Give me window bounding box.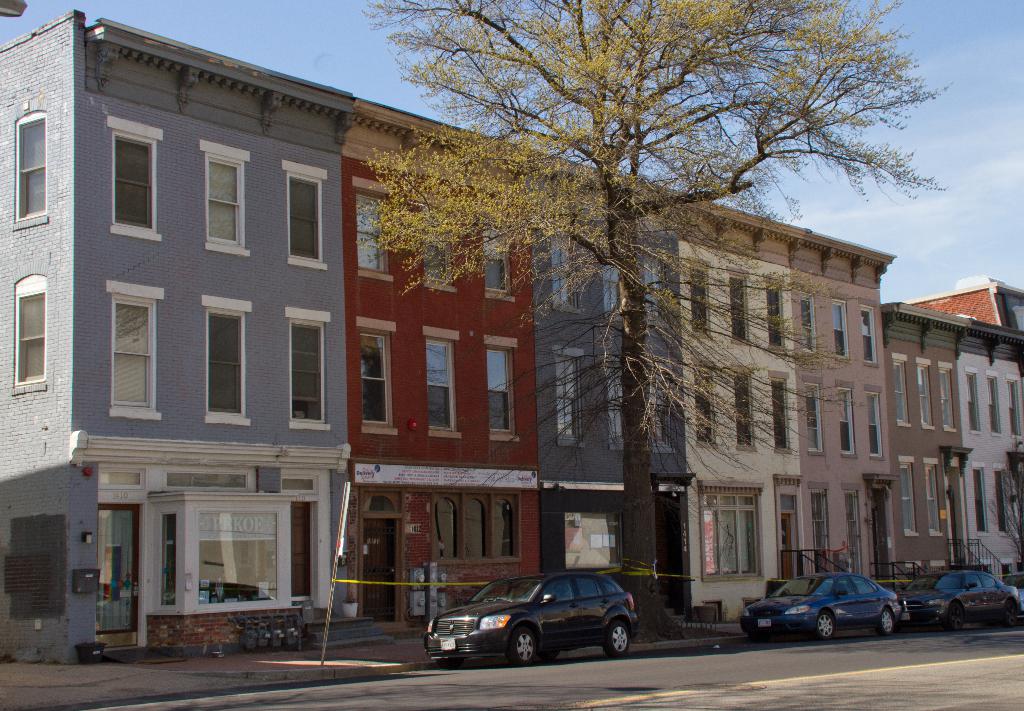
<region>968, 378, 977, 428</region>.
